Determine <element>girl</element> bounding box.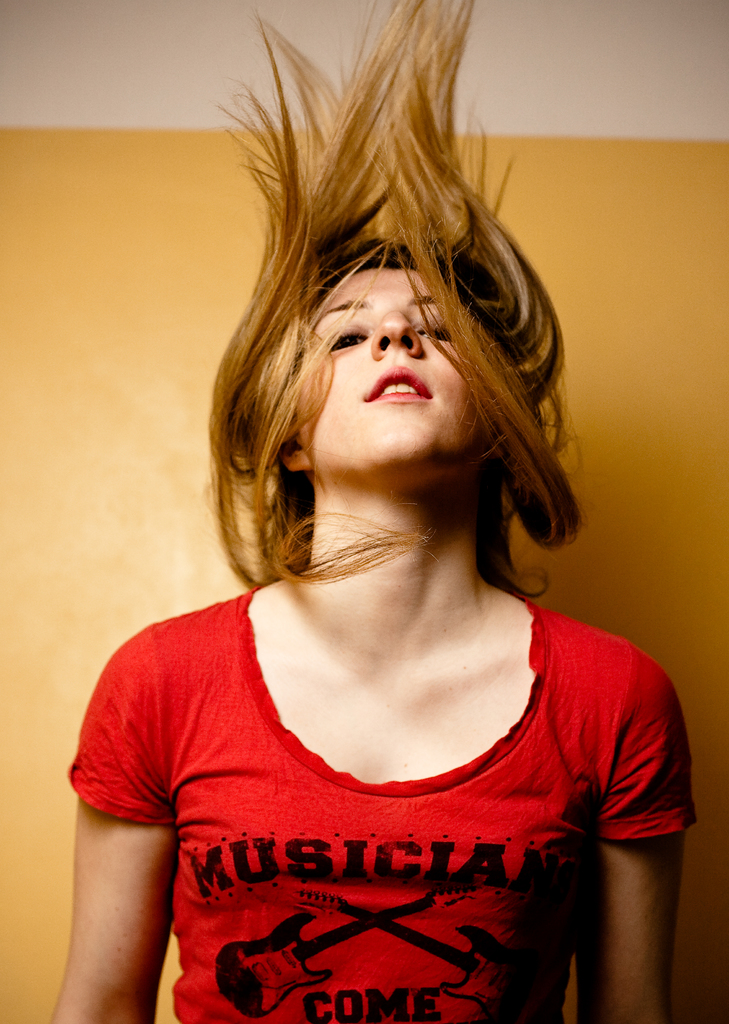
Determined: {"left": 36, "top": 0, "right": 703, "bottom": 1023}.
